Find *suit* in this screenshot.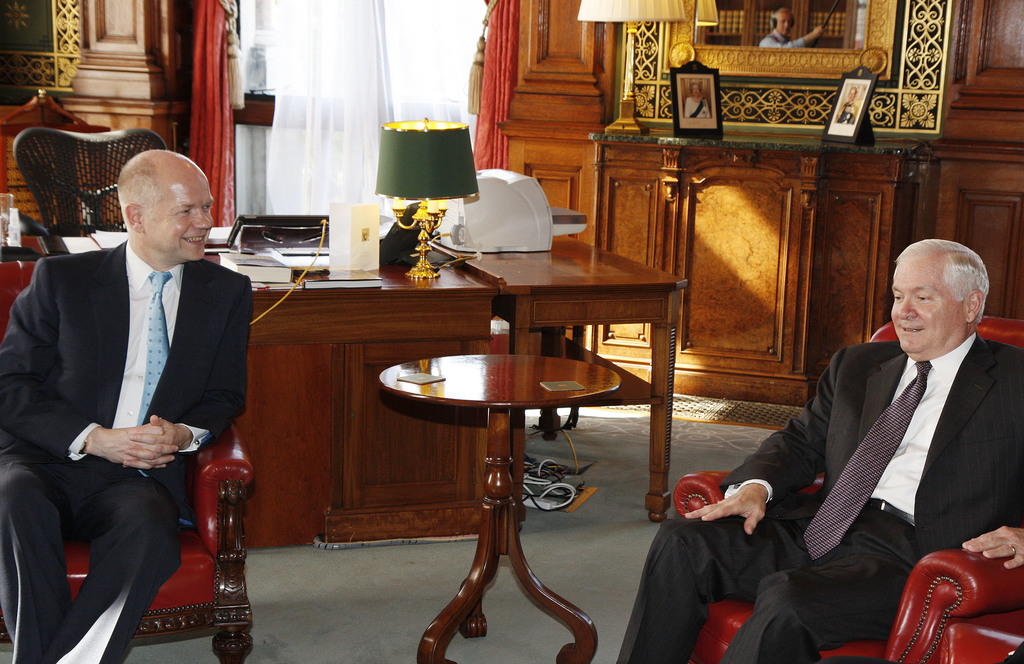
The bounding box for *suit* is bbox(616, 342, 1023, 663).
